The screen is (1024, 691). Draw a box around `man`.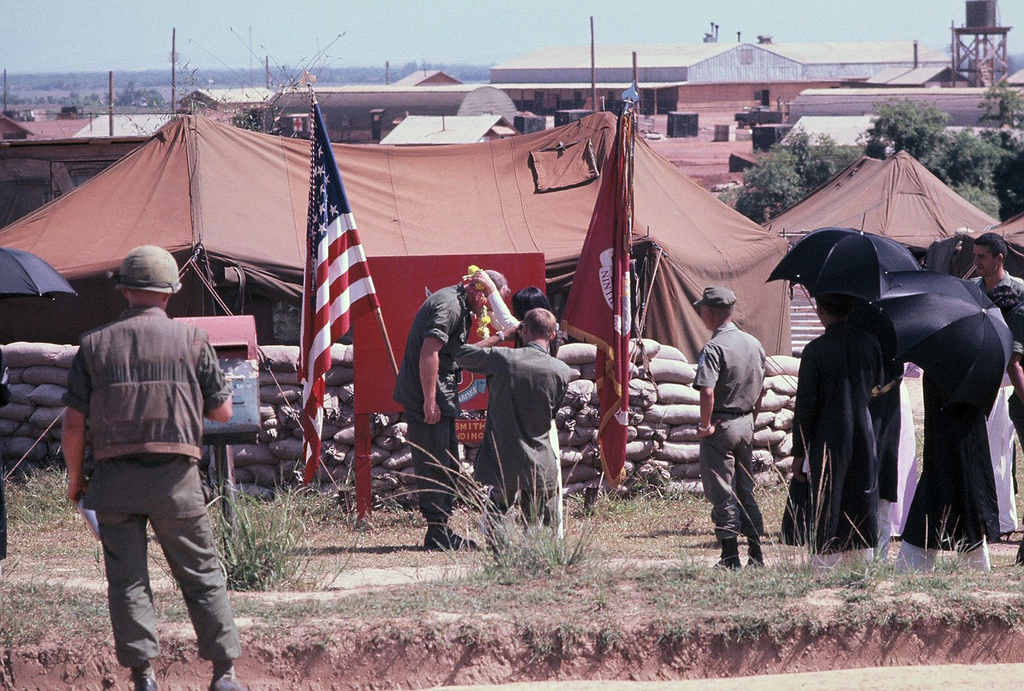
690:286:761:571.
